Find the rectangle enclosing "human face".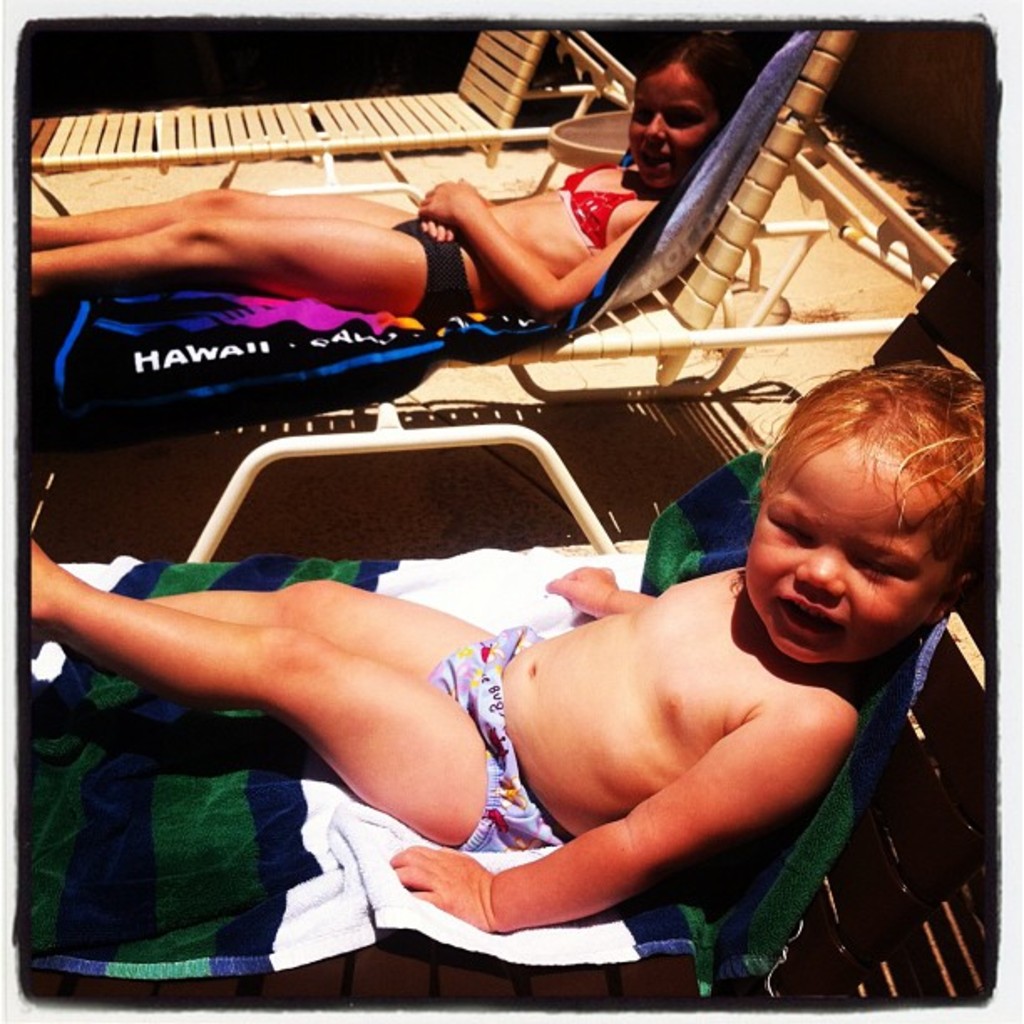
Rect(629, 62, 723, 191).
